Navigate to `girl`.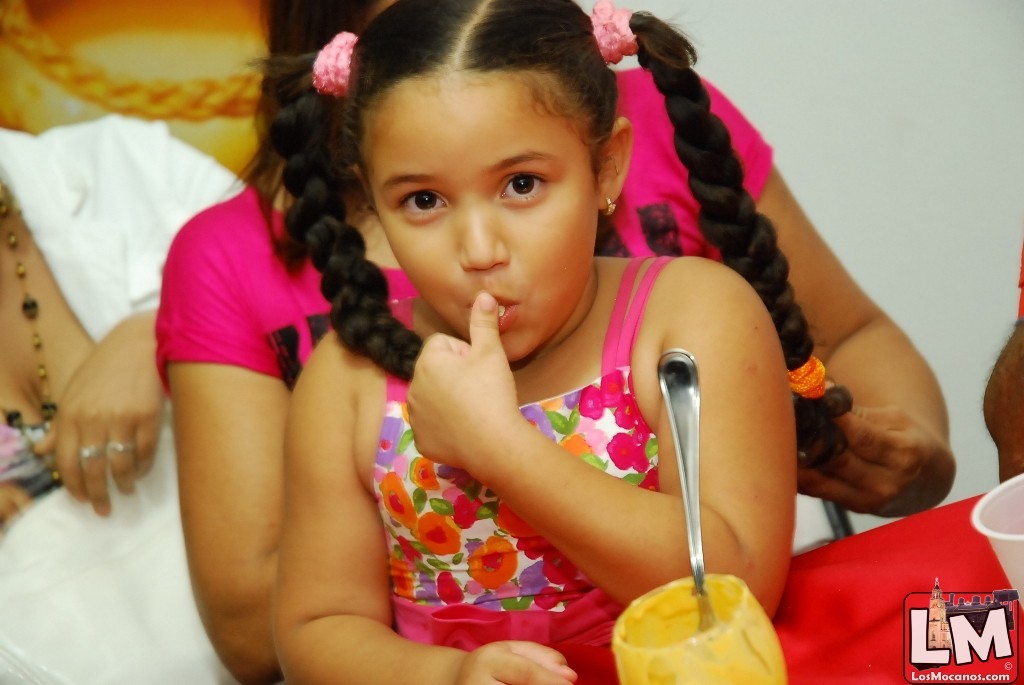
Navigation target: (left=270, top=0, right=797, bottom=684).
